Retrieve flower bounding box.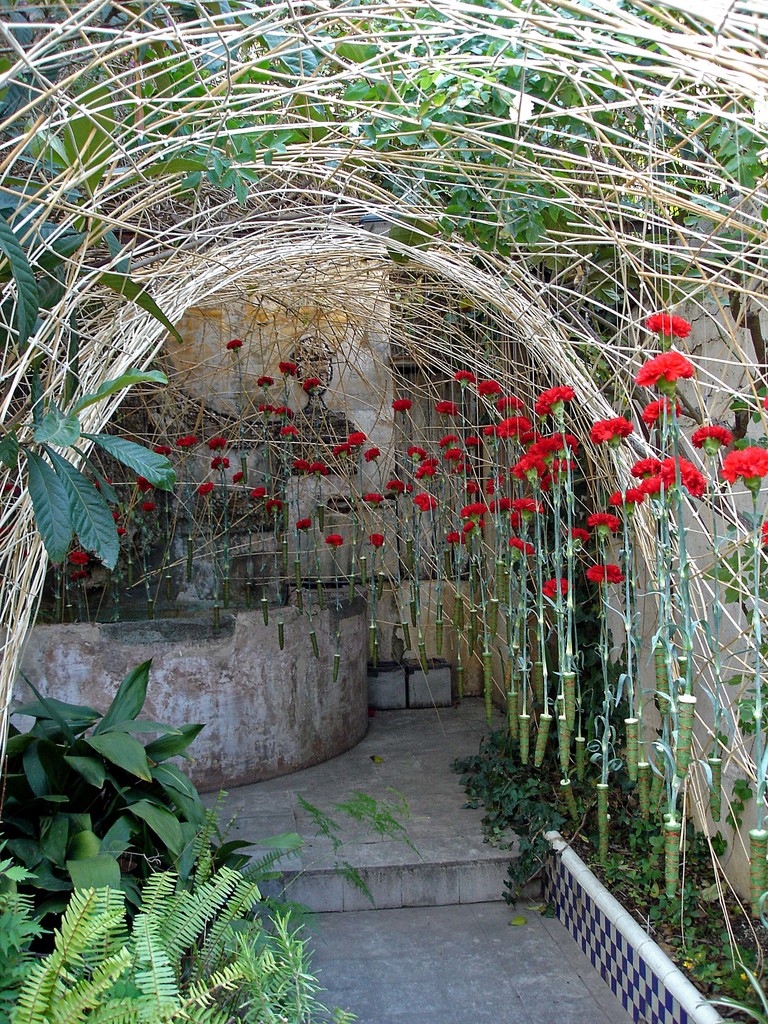
Bounding box: Rect(277, 424, 295, 440).
